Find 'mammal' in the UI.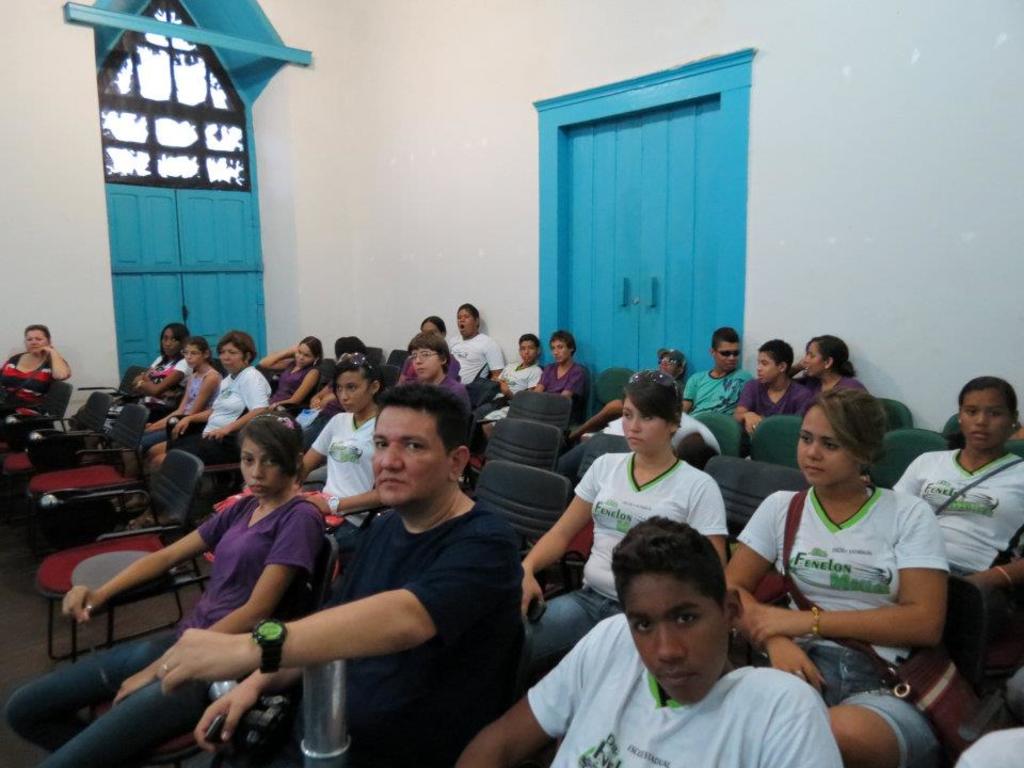
UI element at 473,330,546,427.
